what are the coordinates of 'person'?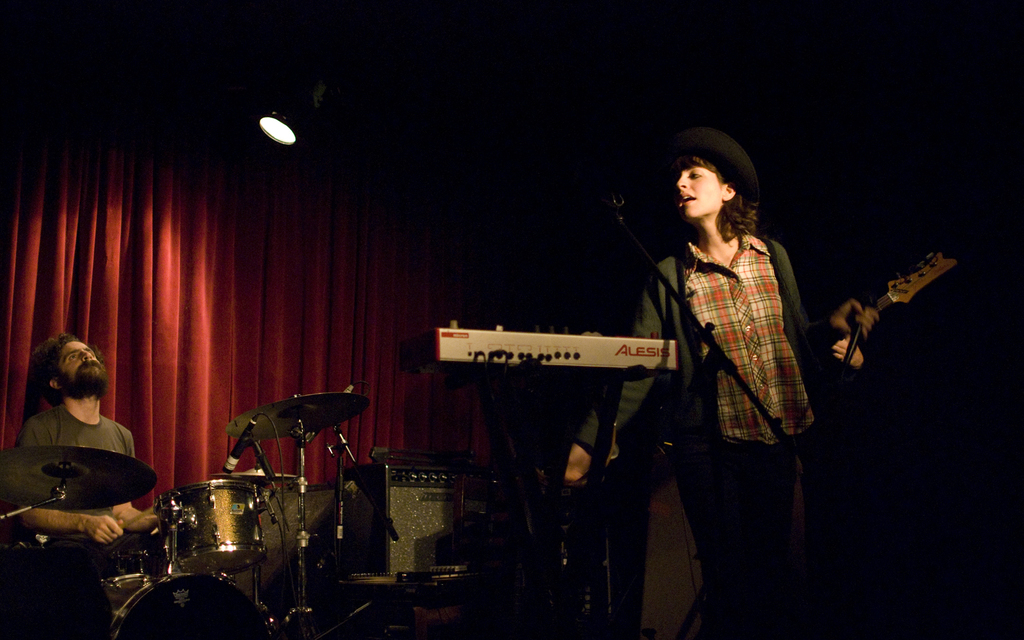
[4,335,163,575].
